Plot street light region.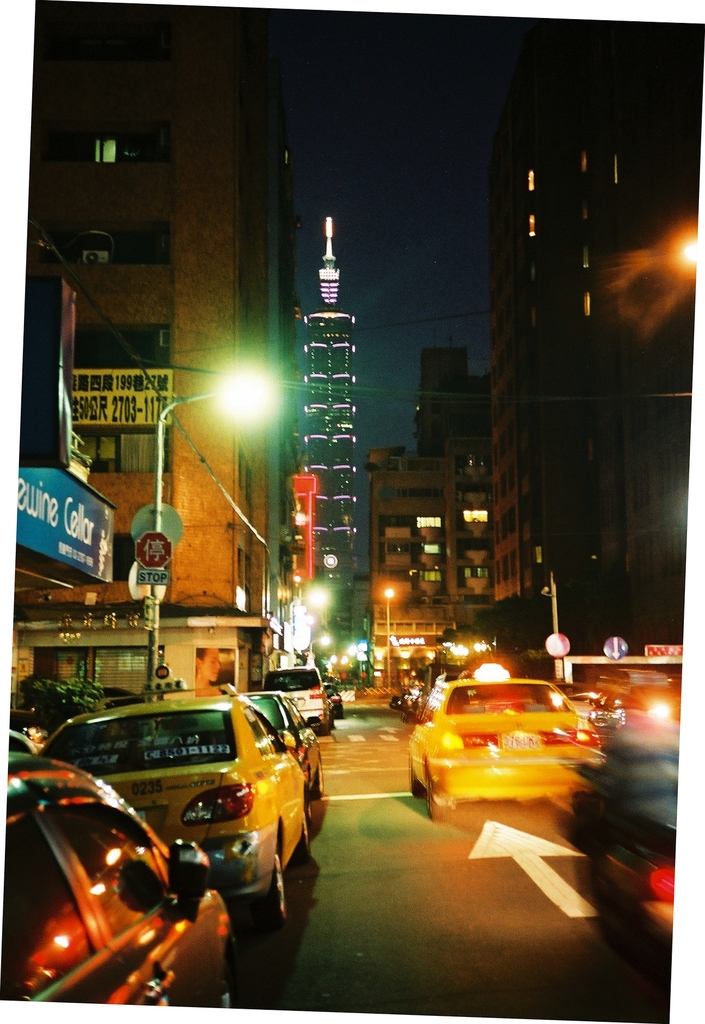
Plotted at (150,359,280,704).
